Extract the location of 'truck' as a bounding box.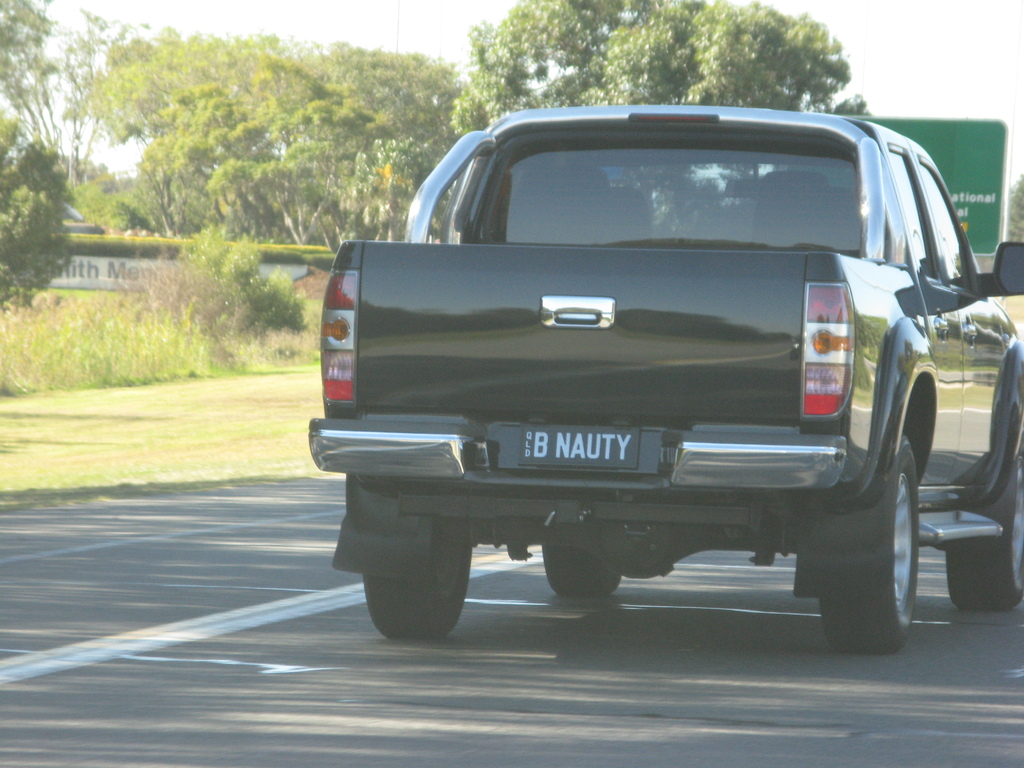
BBox(305, 98, 991, 659).
